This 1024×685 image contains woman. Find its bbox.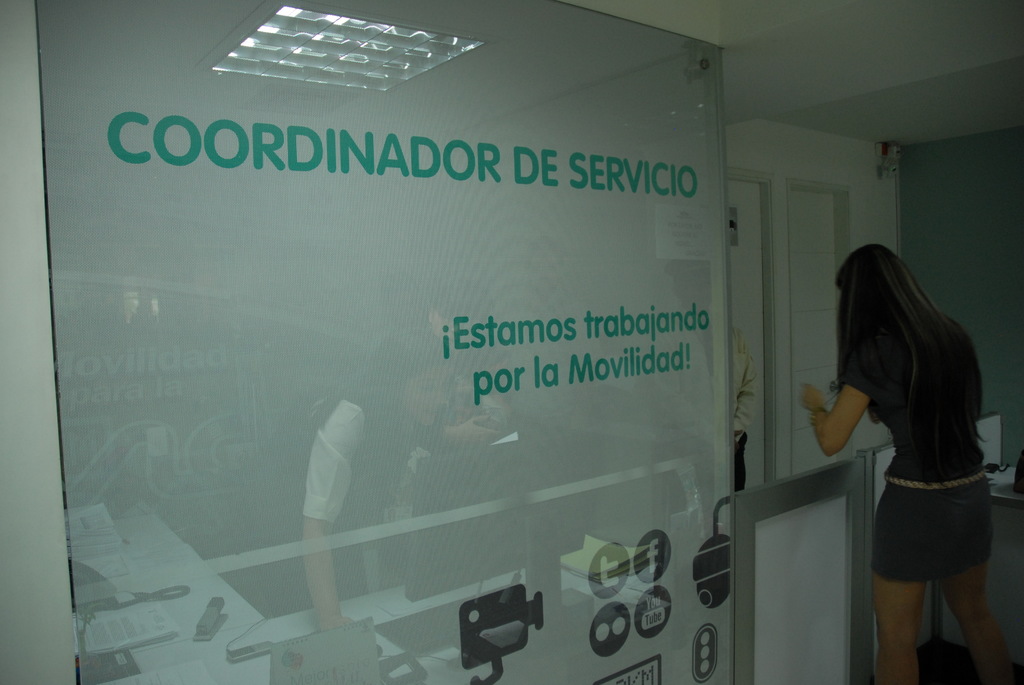
box=[817, 216, 1011, 679].
